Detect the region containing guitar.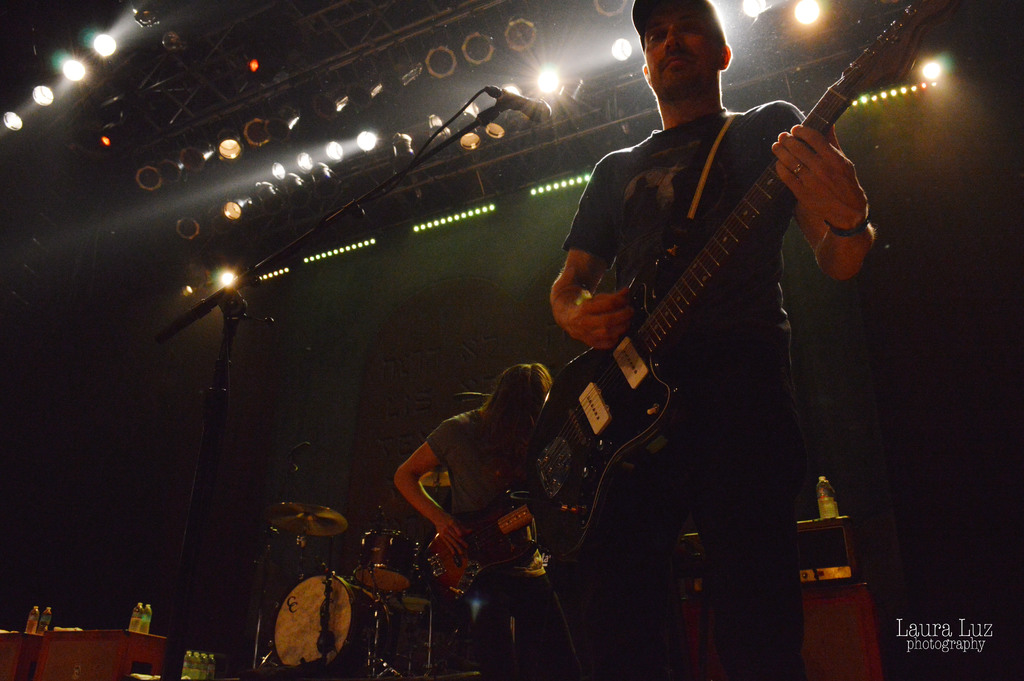
bbox(430, 489, 531, 599).
